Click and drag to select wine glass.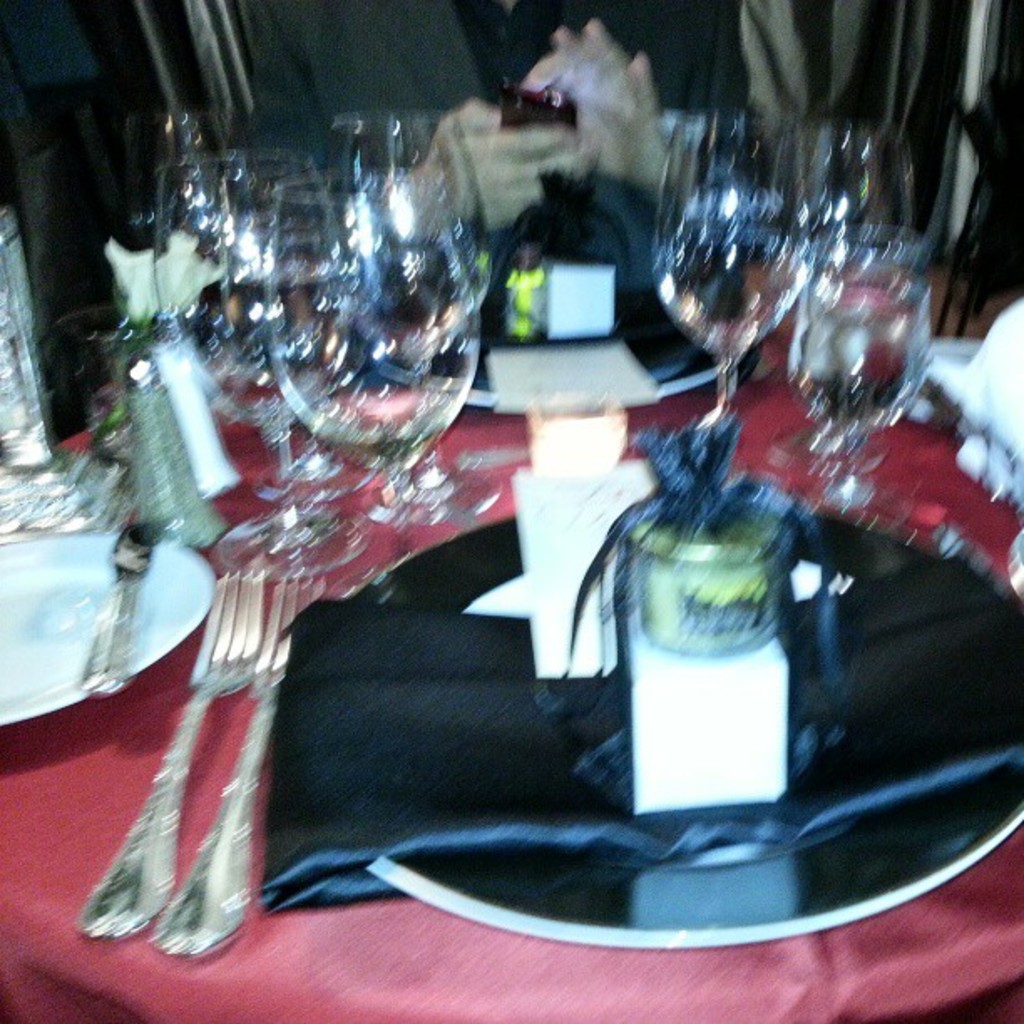
Selection: [154,152,351,577].
